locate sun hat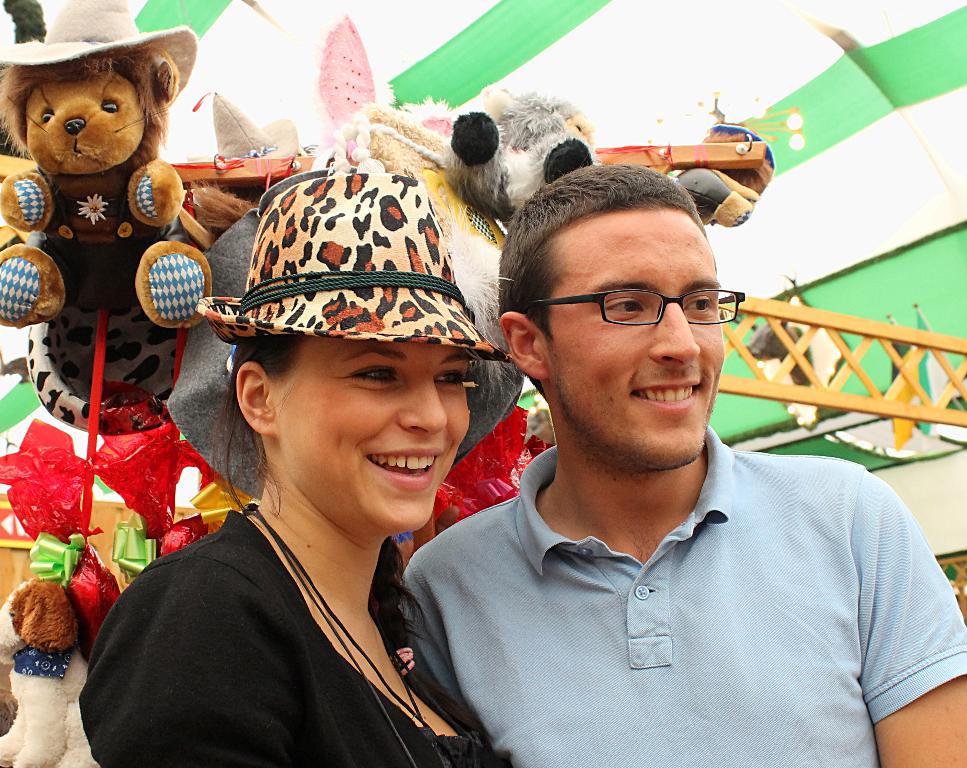
locate(190, 175, 512, 362)
